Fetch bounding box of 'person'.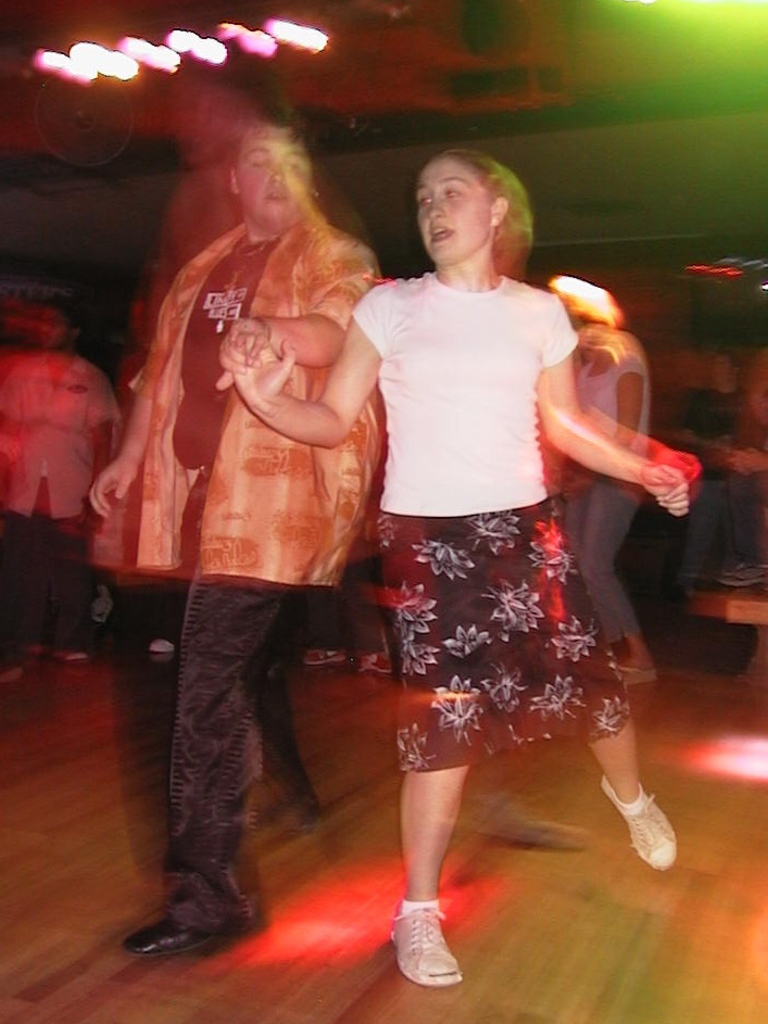
Bbox: Rect(92, 110, 393, 949).
